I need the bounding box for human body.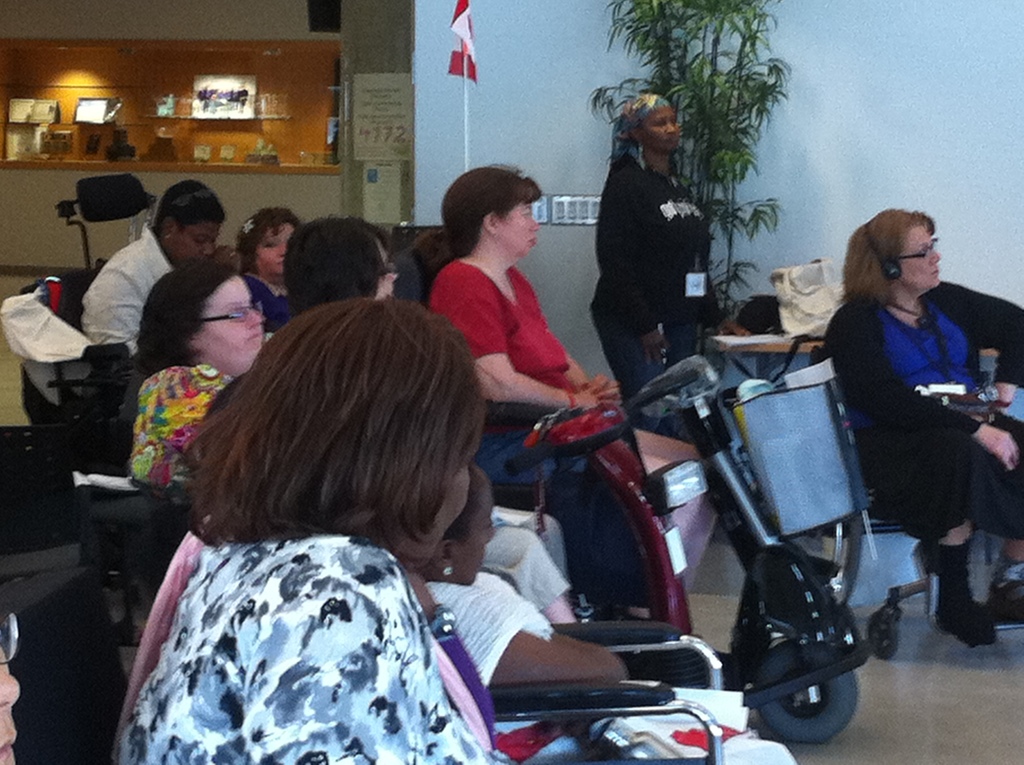
Here it is: 118/524/511/764.
